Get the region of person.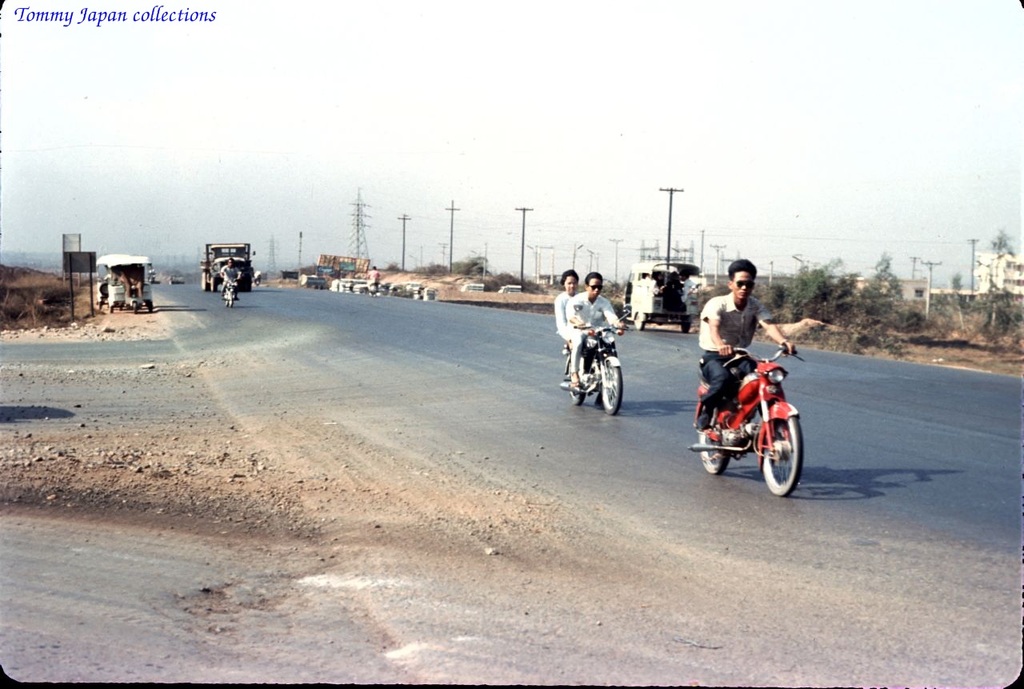
x1=567, y1=273, x2=625, y2=391.
